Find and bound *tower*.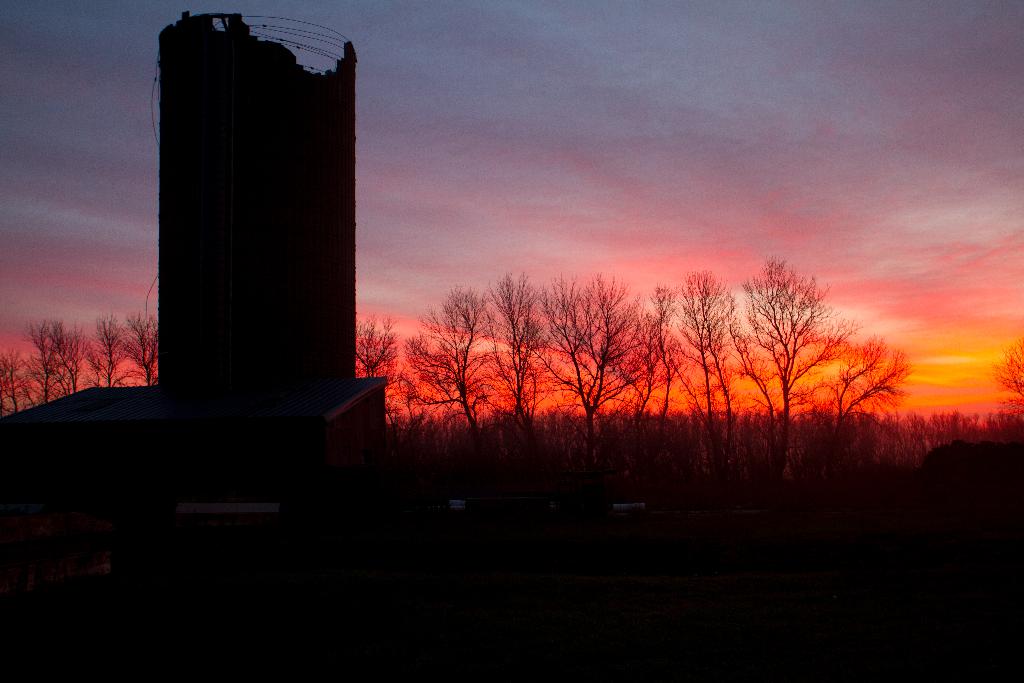
Bound: <region>145, 0, 367, 434</region>.
